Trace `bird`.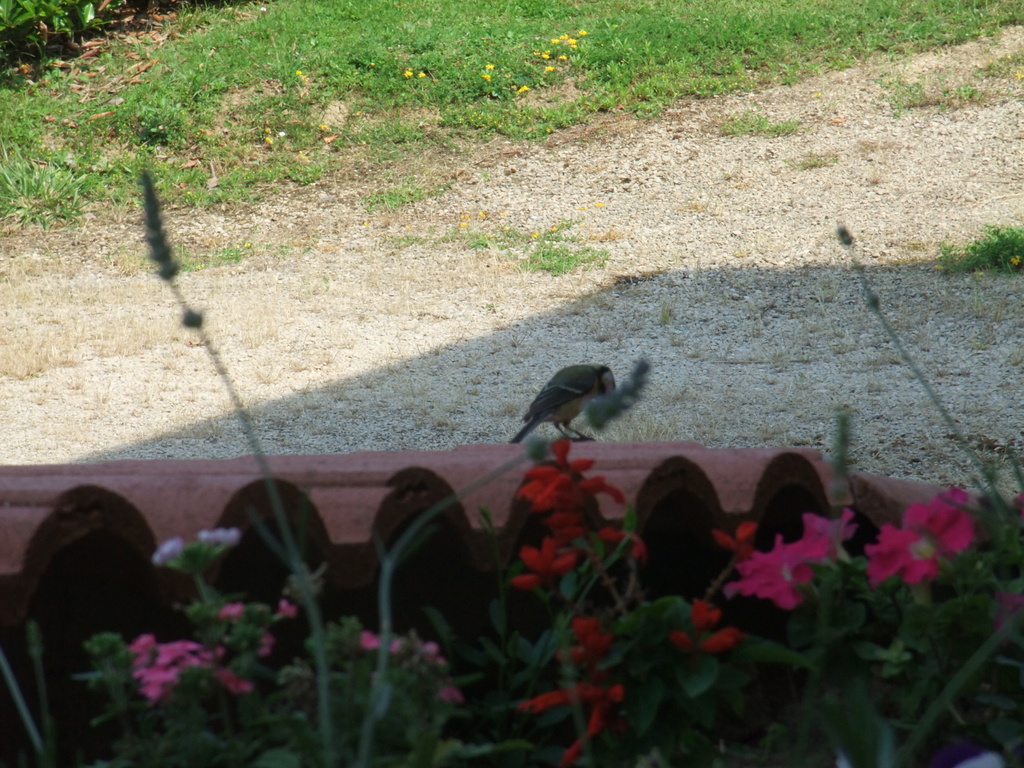
Traced to <bbox>507, 355, 638, 452</bbox>.
